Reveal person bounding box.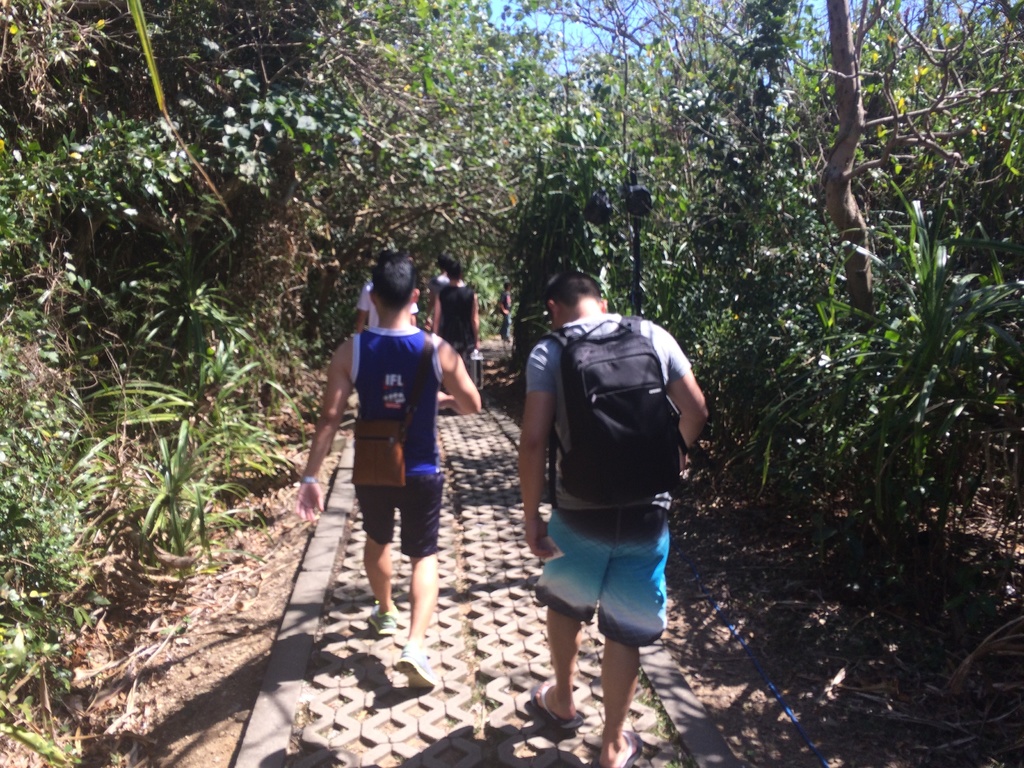
Revealed: 352, 285, 422, 332.
